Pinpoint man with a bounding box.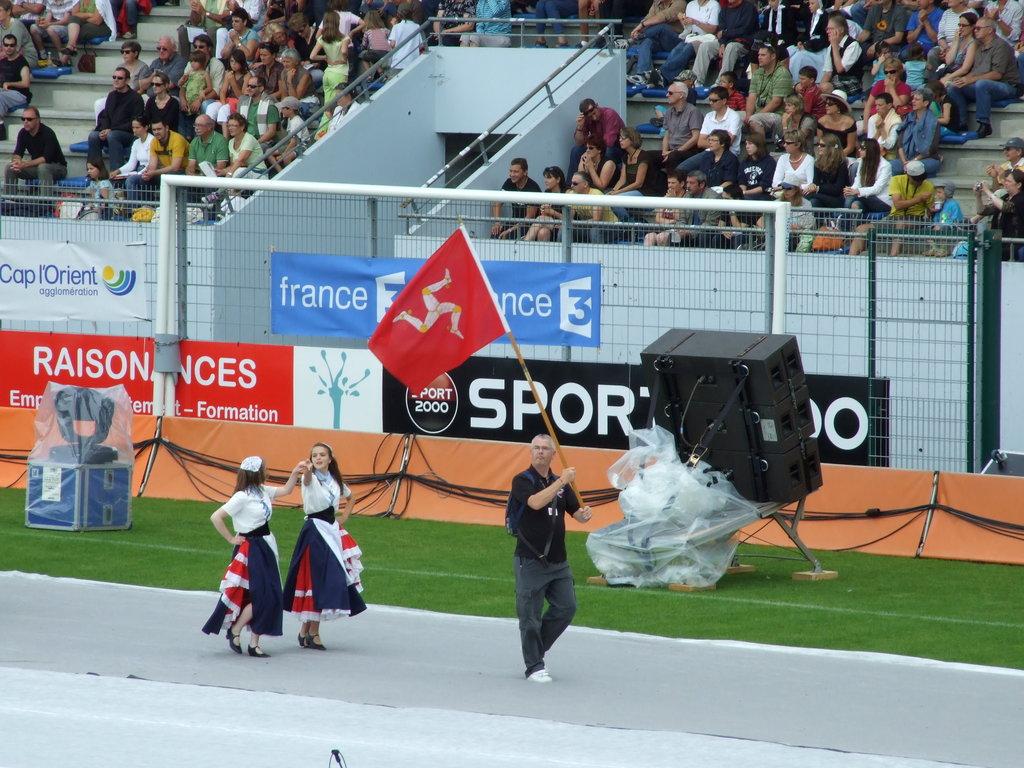
(left=147, top=120, right=195, bottom=180).
